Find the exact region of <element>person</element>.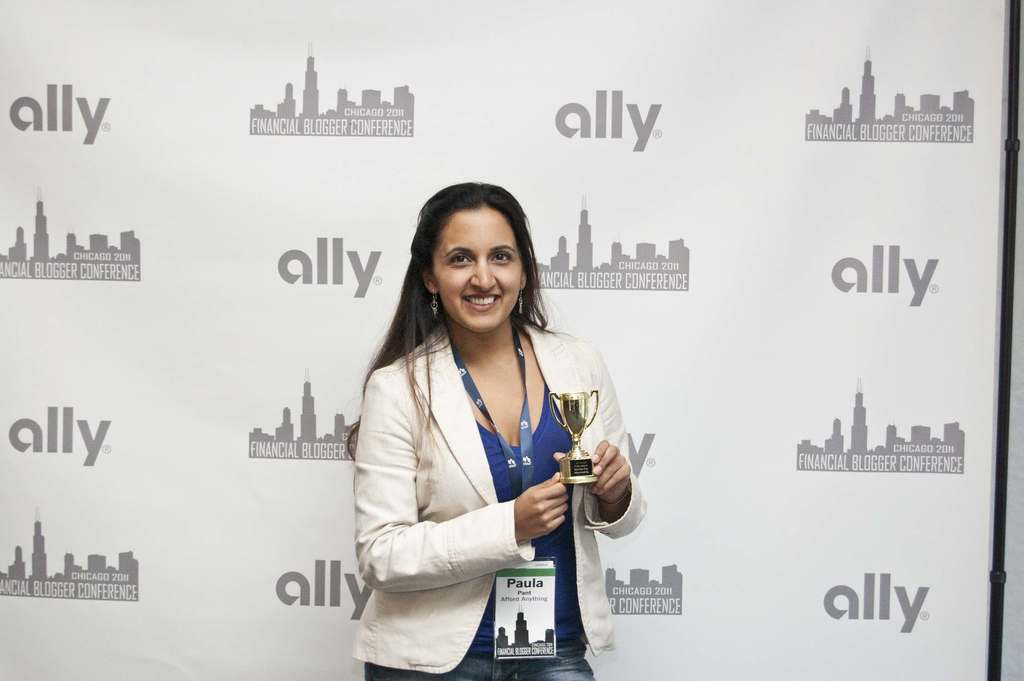
Exact region: detection(353, 178, 641, 680).
